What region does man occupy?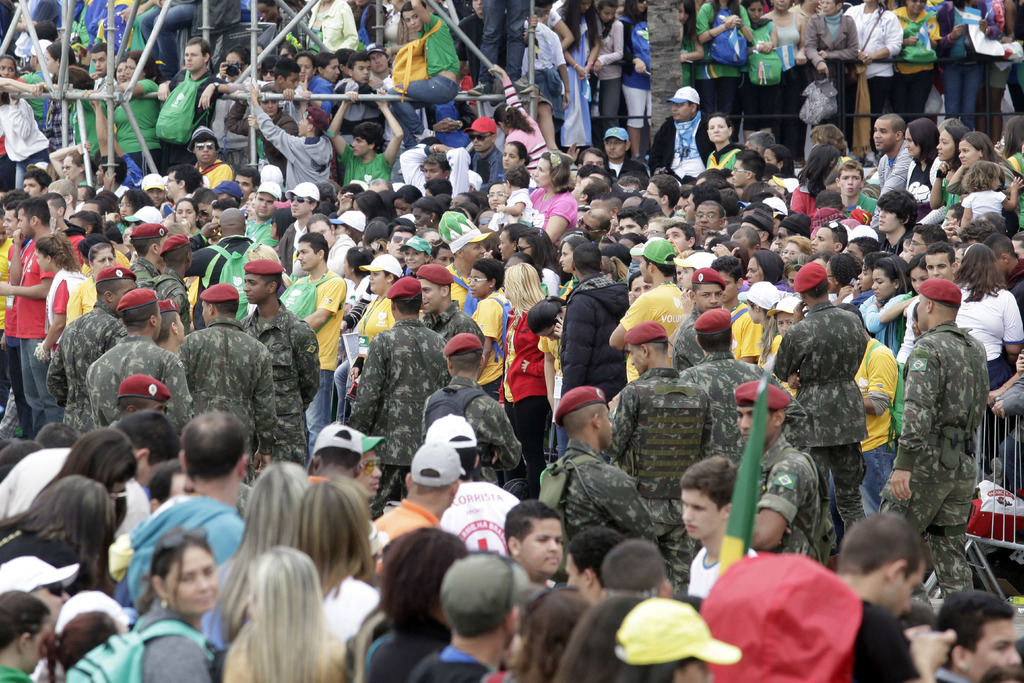
{"left": 188, "top": 120, "right": 239, "bottom": 188}.
